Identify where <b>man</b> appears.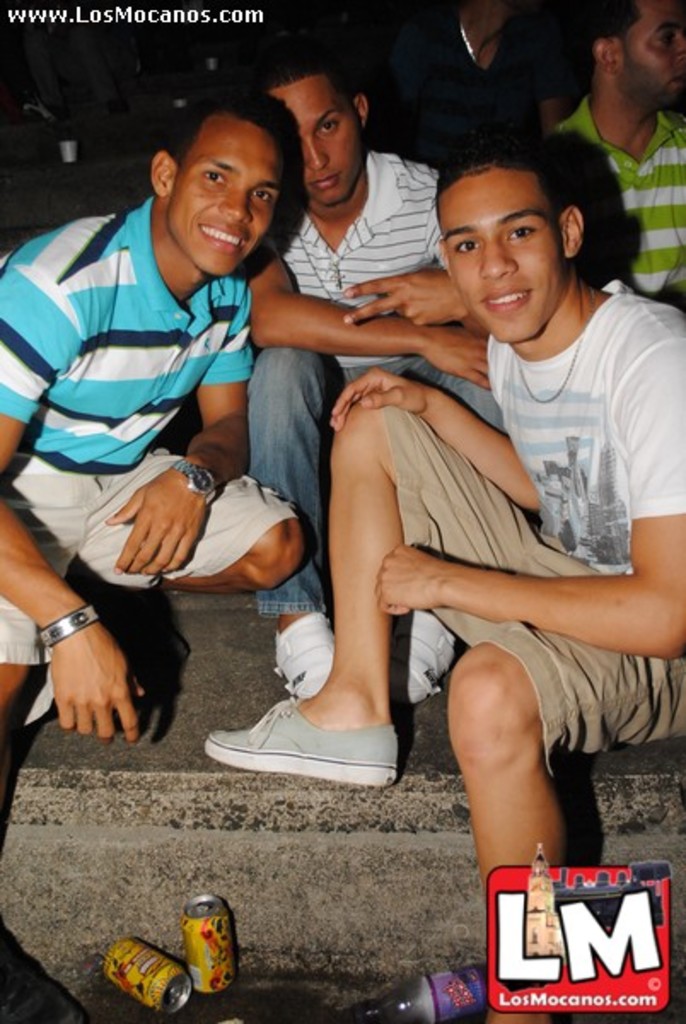
Appears at Rect(234, 53, 543, 719).
